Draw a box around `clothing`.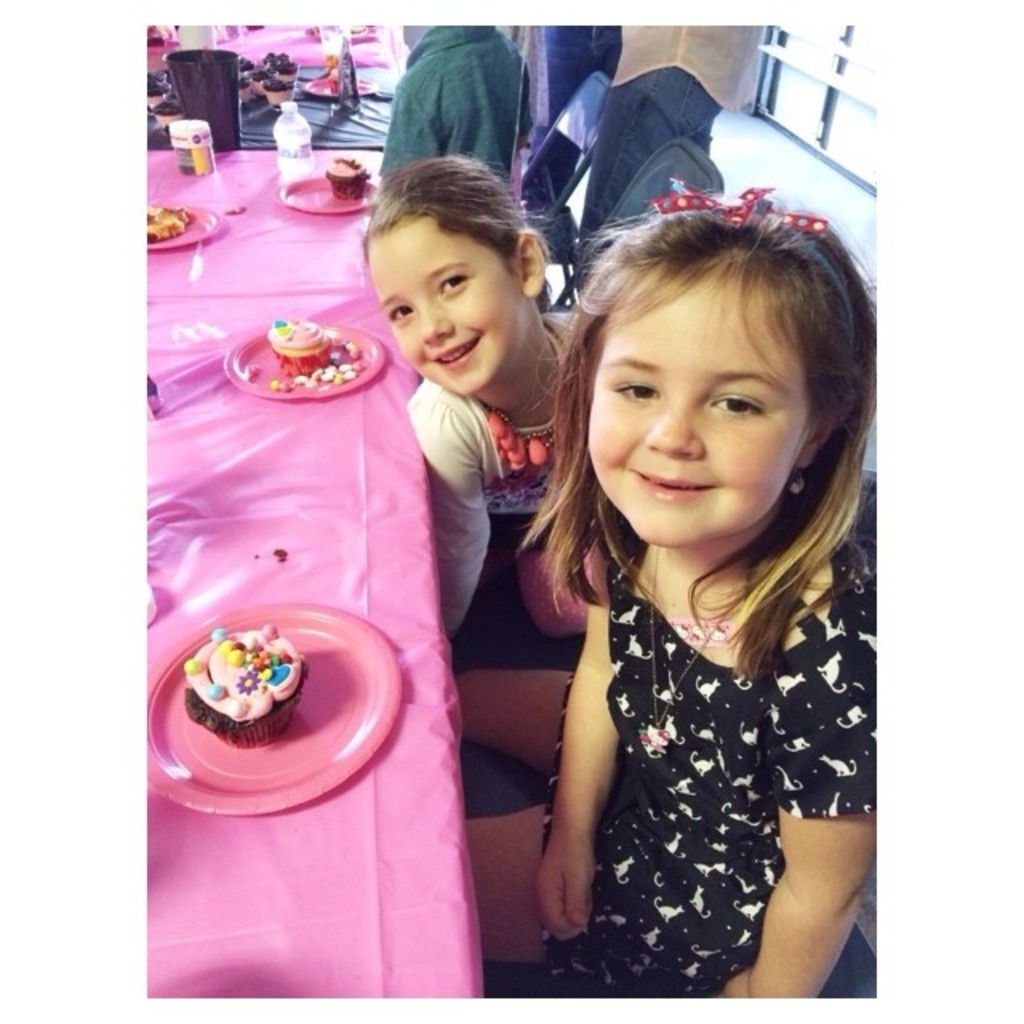
<bbox>378, 19, 534, 194</bbox>.
